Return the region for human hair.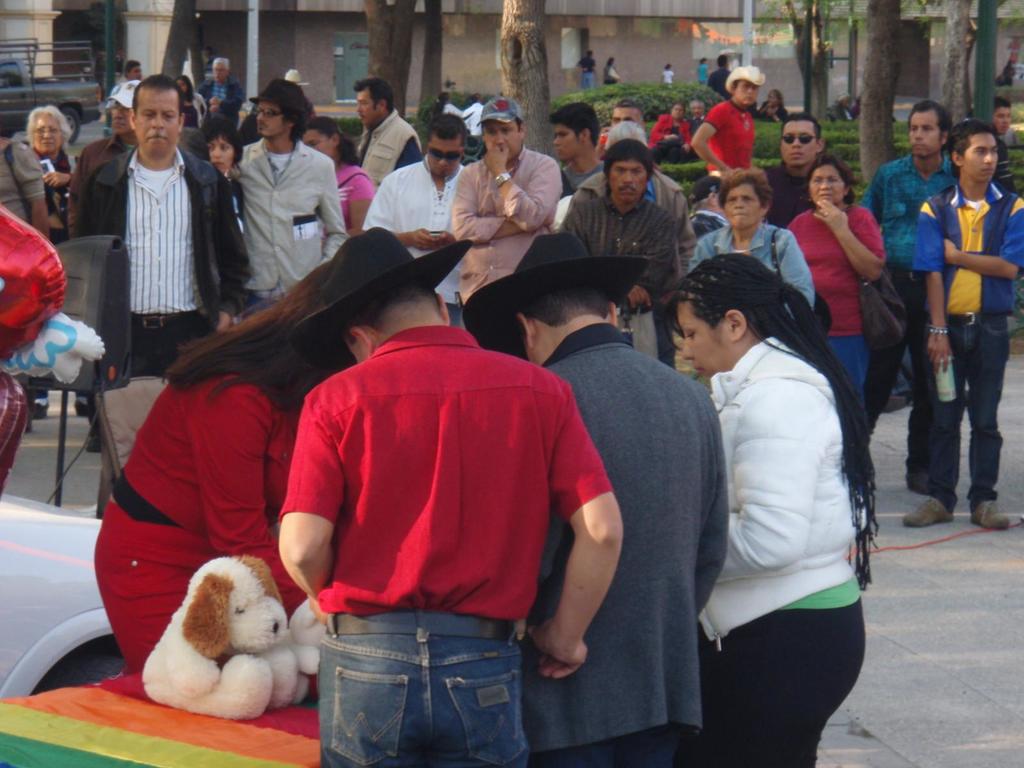
[left=715, top=164, right=773, bottom=207].
